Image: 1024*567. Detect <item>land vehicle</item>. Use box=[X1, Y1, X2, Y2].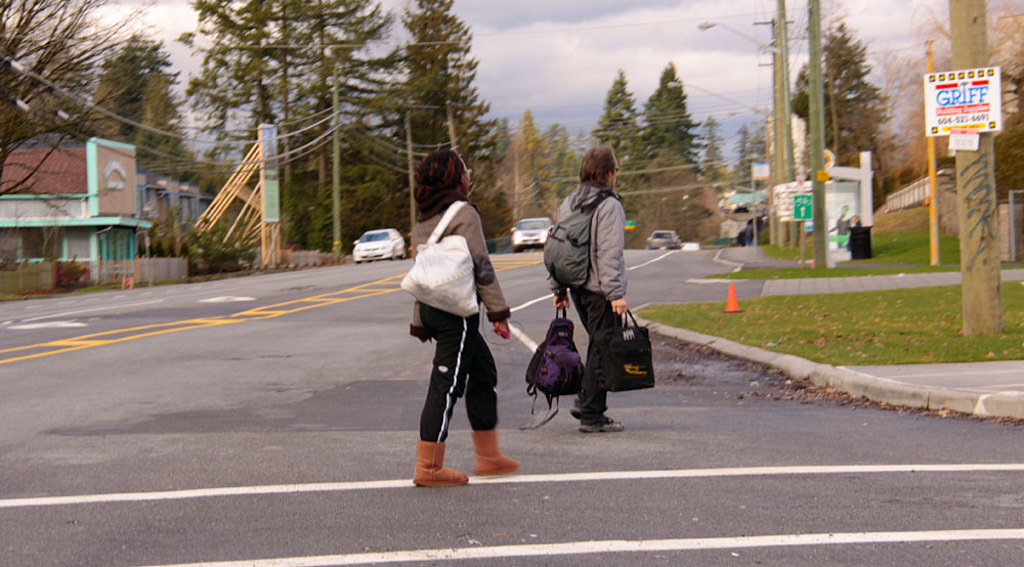
box=[353, 229, 404, 262].
